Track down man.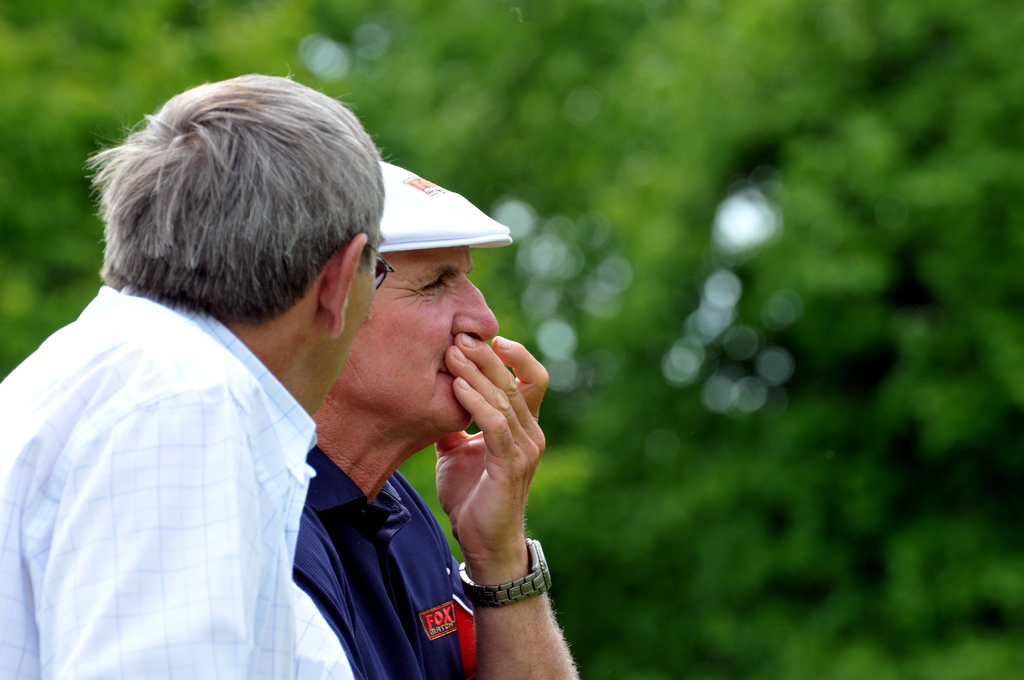
Tracked to bbox=[289, 159, 582, 679].
